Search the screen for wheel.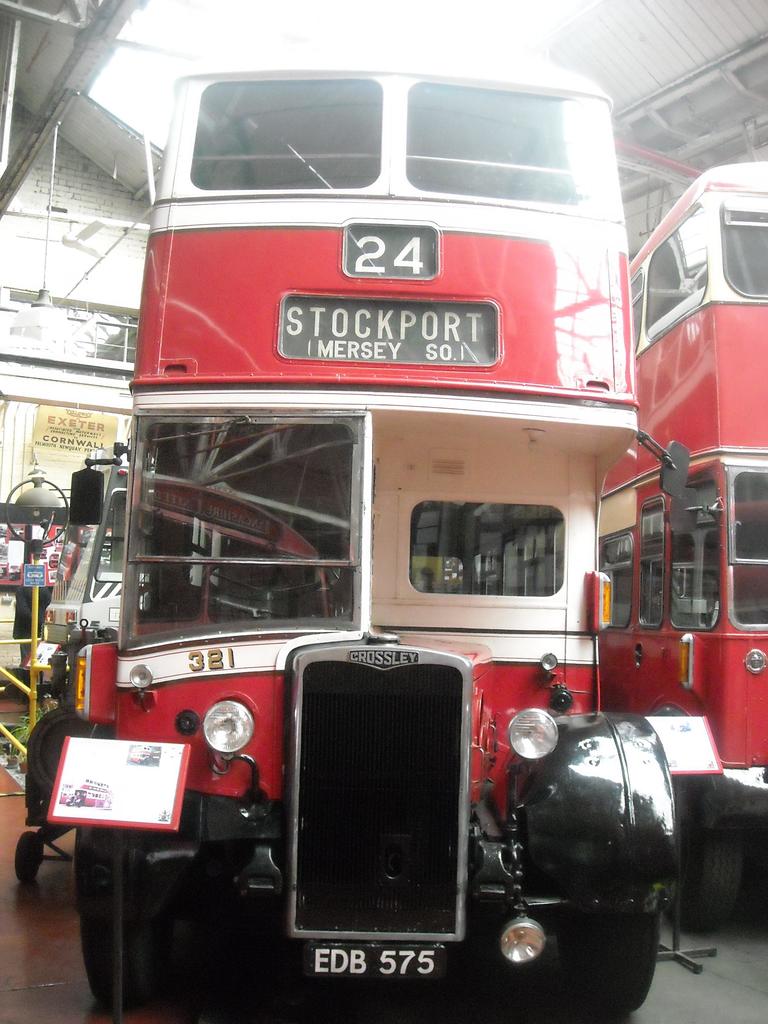
Found at [x1=686, y1=852, x2=751, y2=931].
